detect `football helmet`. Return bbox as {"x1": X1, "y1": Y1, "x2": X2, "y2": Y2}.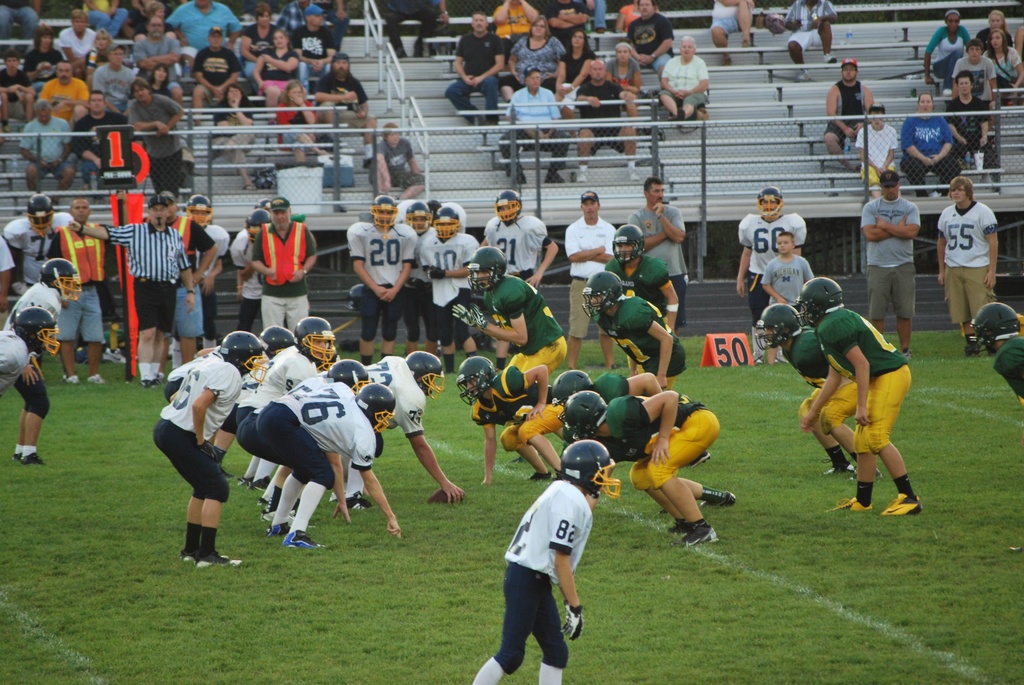
{"x1": 355, "y1": 382, "x2": 401, "y2": 432}.
